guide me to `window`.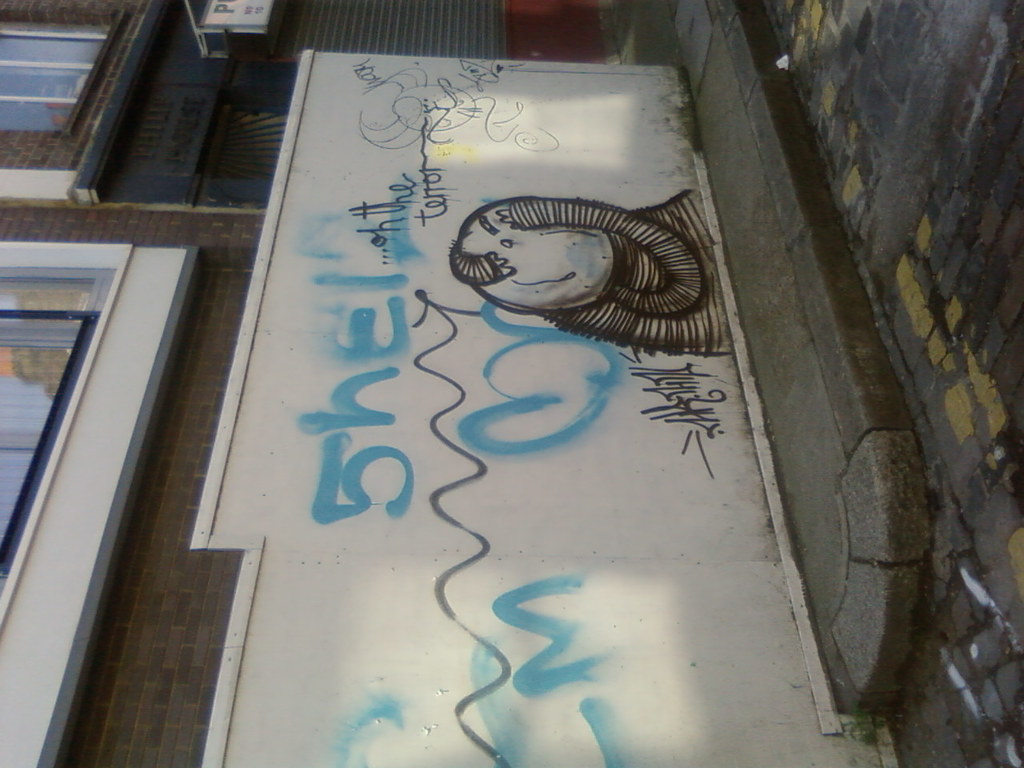
Guidance: box=[0, 14, 126, 130].
